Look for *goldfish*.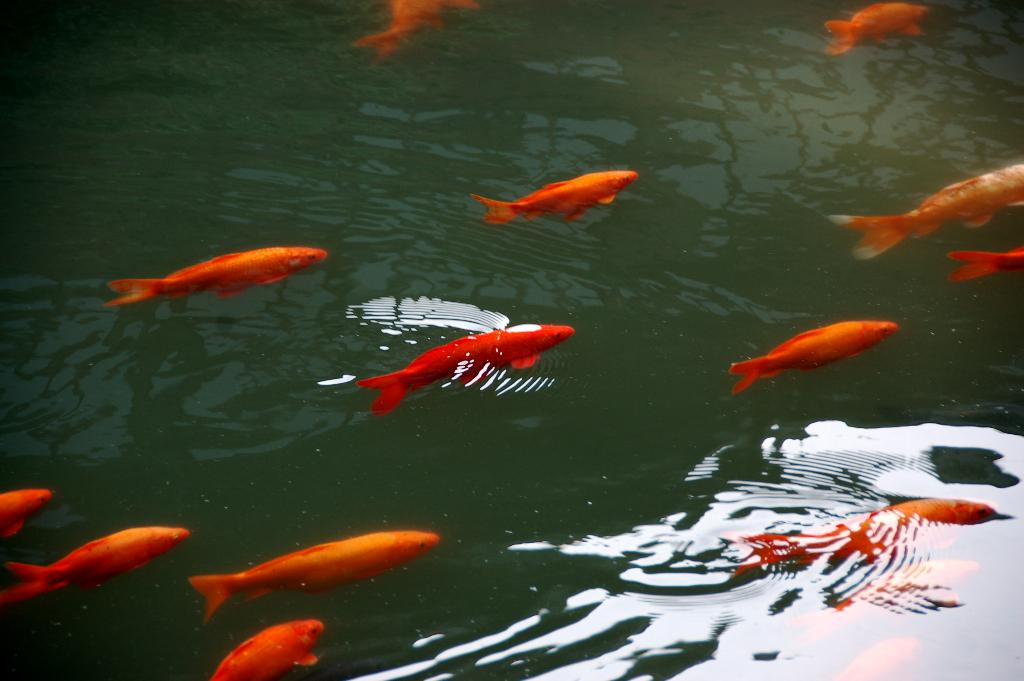
Found: [left=354, top=0, right=479, bottom=58].
